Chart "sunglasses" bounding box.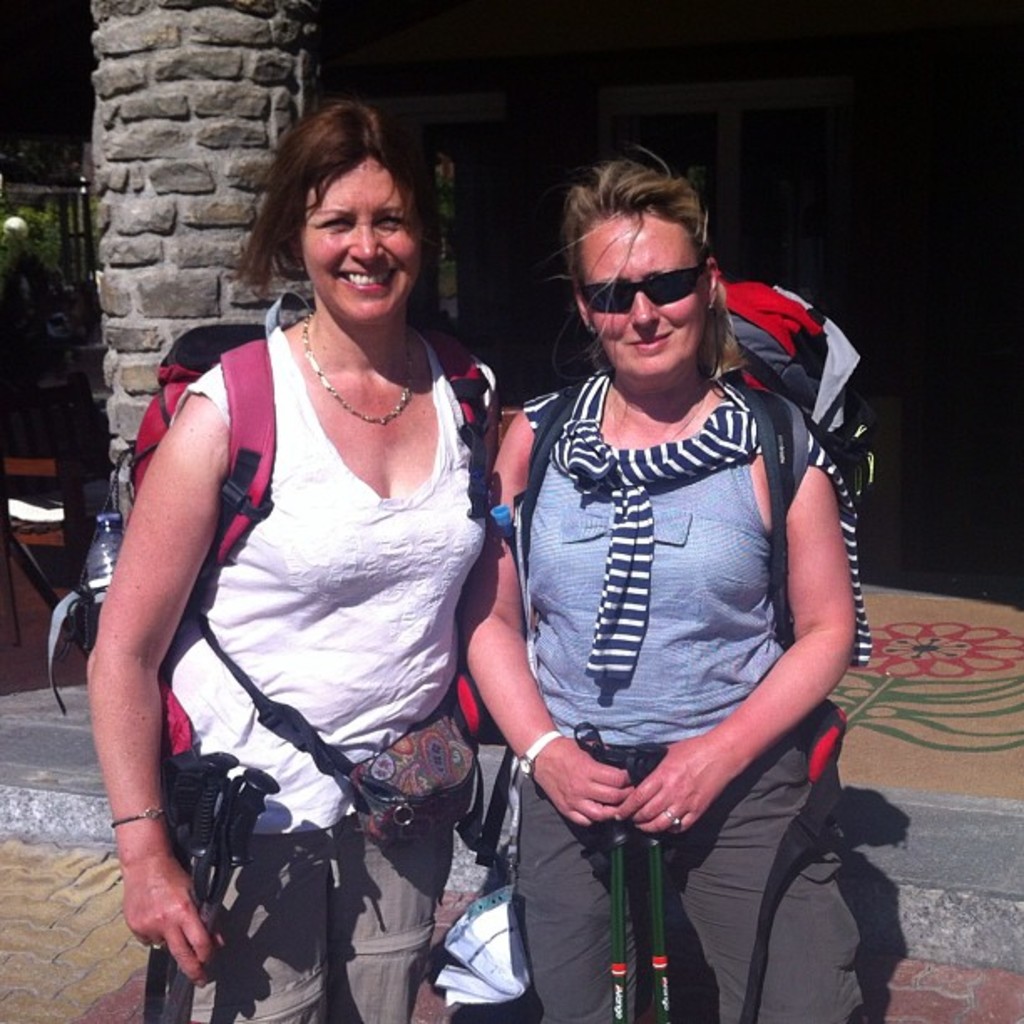
Charted: (571,266,708,311).
